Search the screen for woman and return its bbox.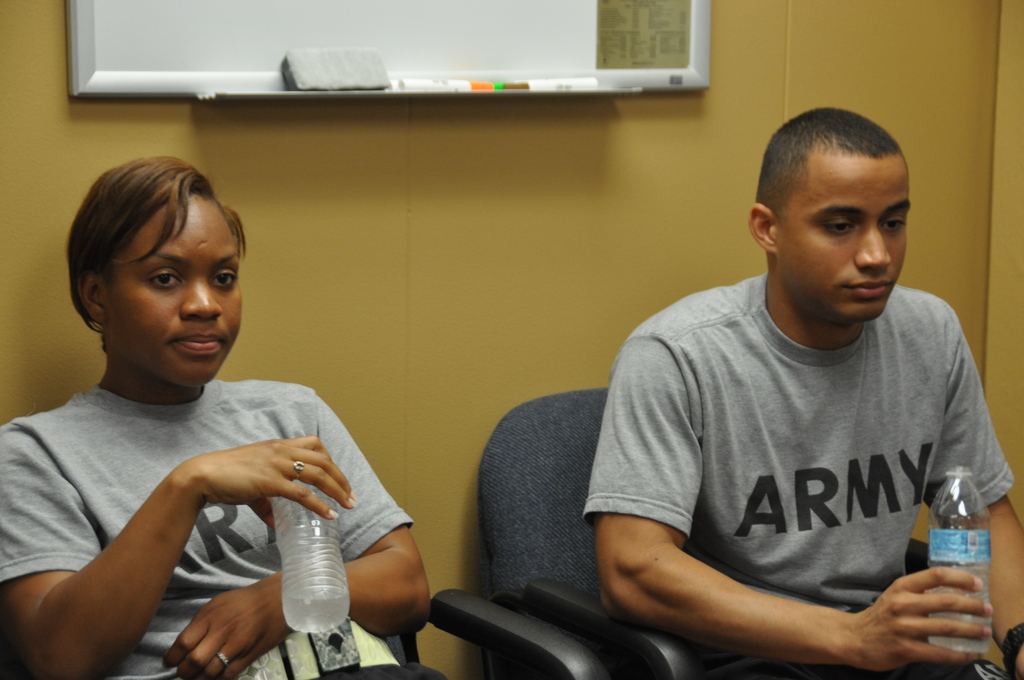
Found: select_region(15, 143, 411, 679).
